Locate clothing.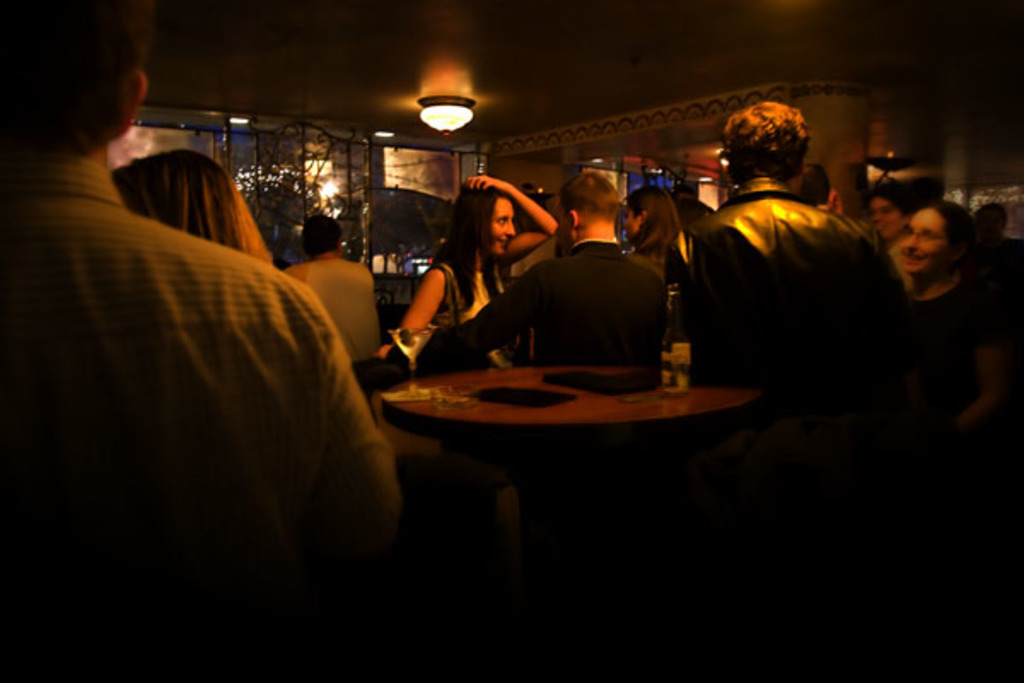
Bounding box: left=20, top=104, right=399, bottom=618.
